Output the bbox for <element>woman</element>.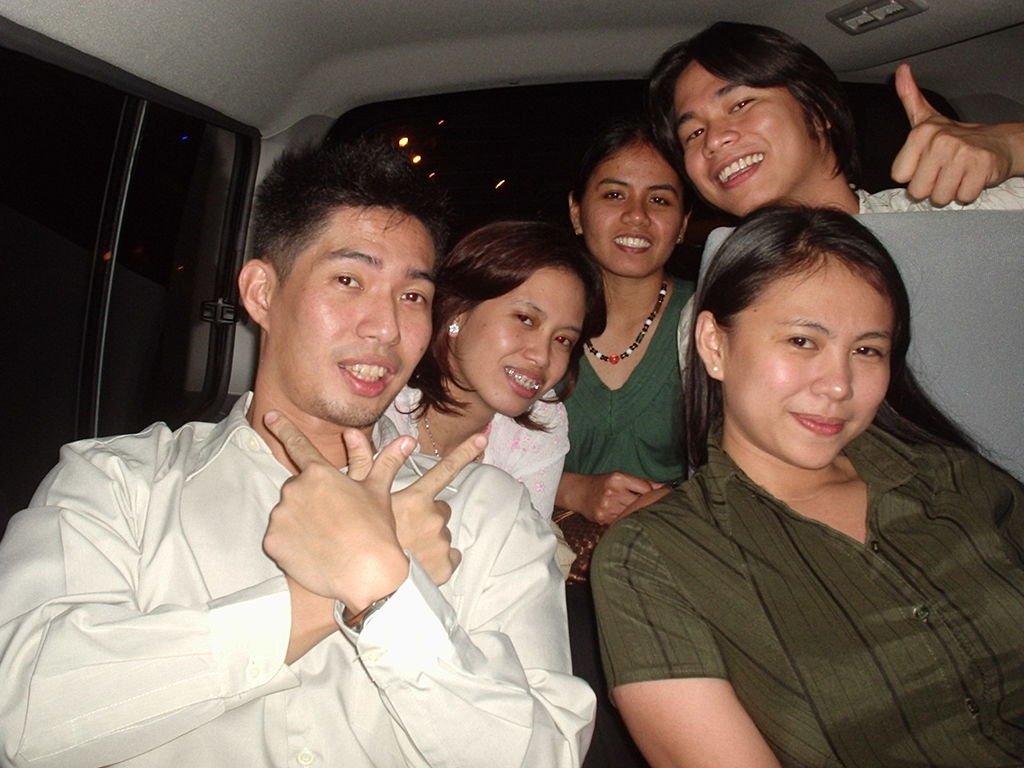
Rect(585, 198, 1023, 767).
